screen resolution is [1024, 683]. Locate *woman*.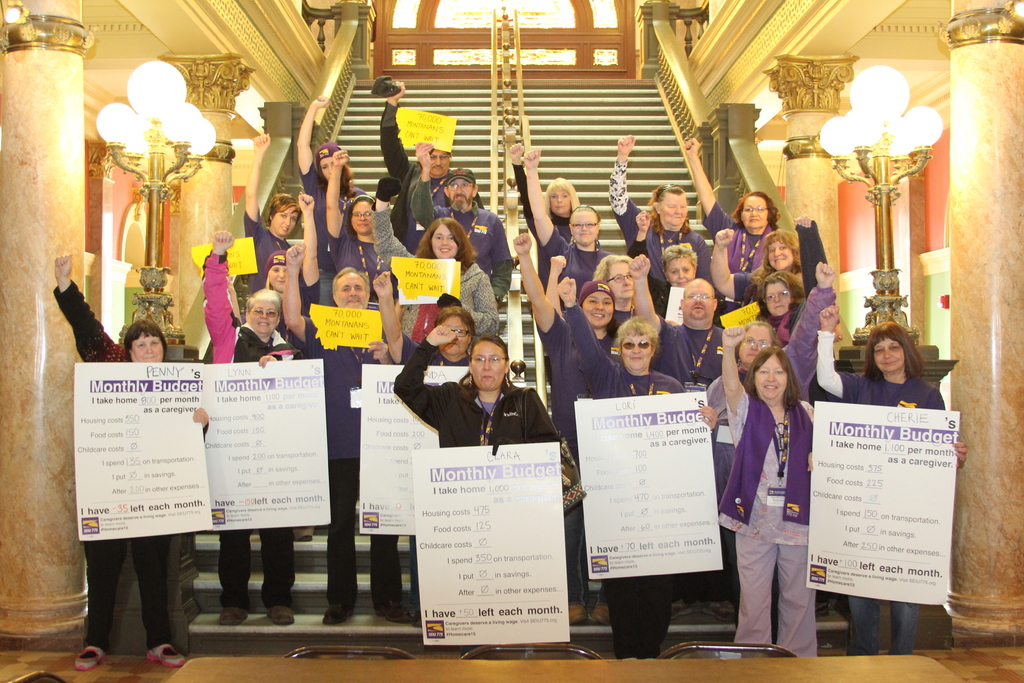
{"x1": 371, "y1": 270, "x2": 482, "y2": 363}.
